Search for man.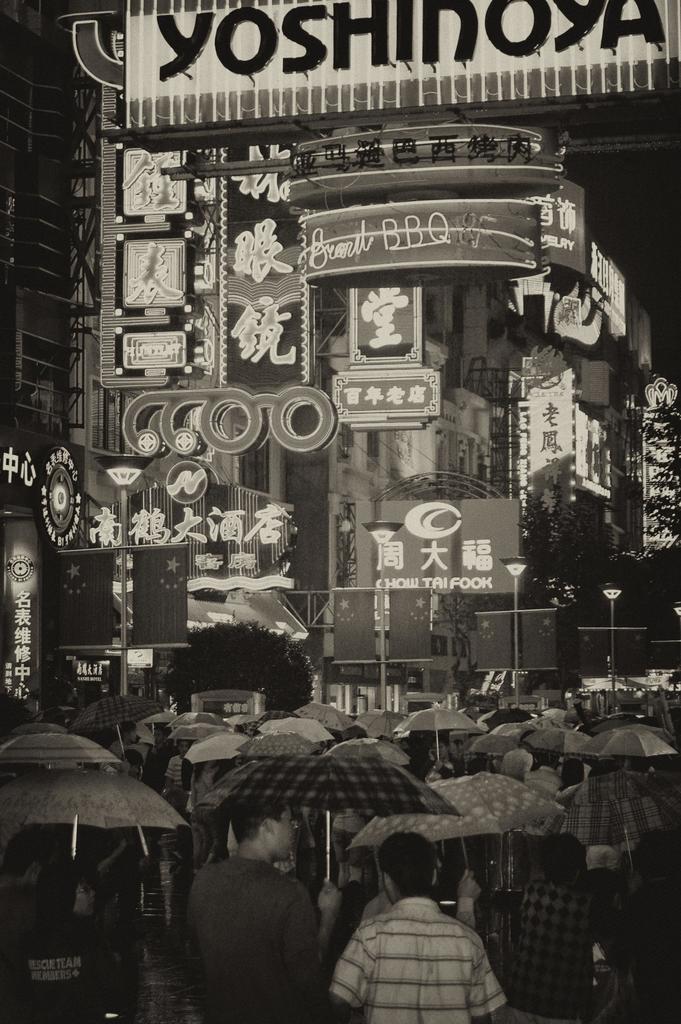
Found at rect(526, 753, 561, 803).
